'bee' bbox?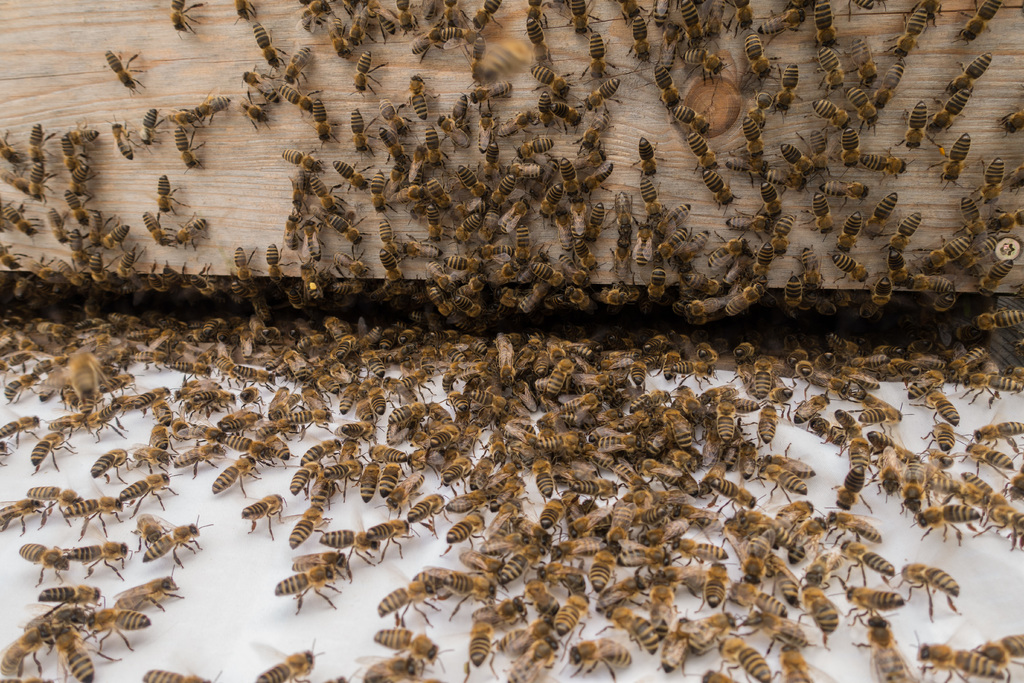
(left=558, top=0, right=598, bottom=36)
